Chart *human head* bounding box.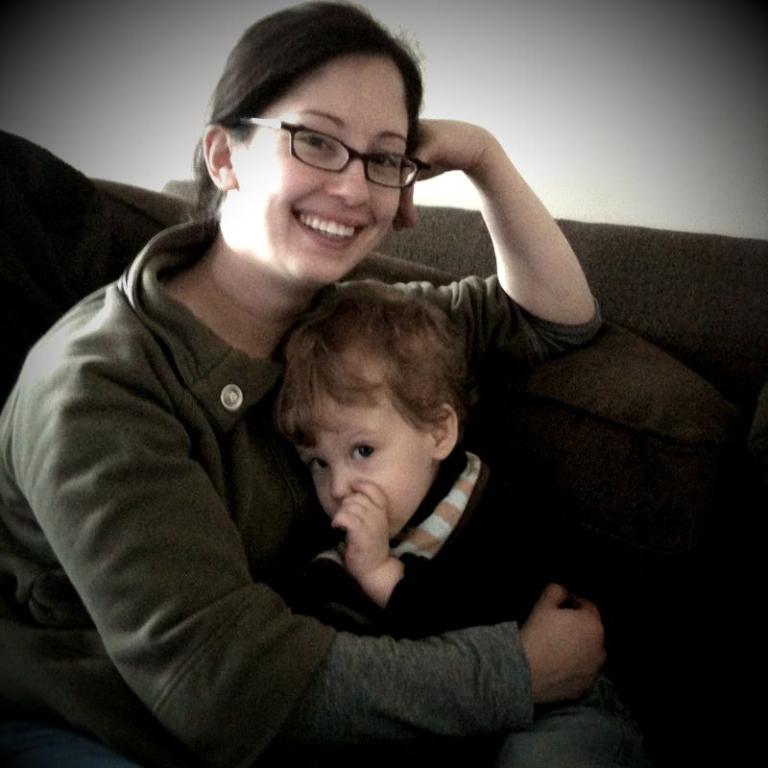
Charted: bbox=[197, 6, 427, 300].
